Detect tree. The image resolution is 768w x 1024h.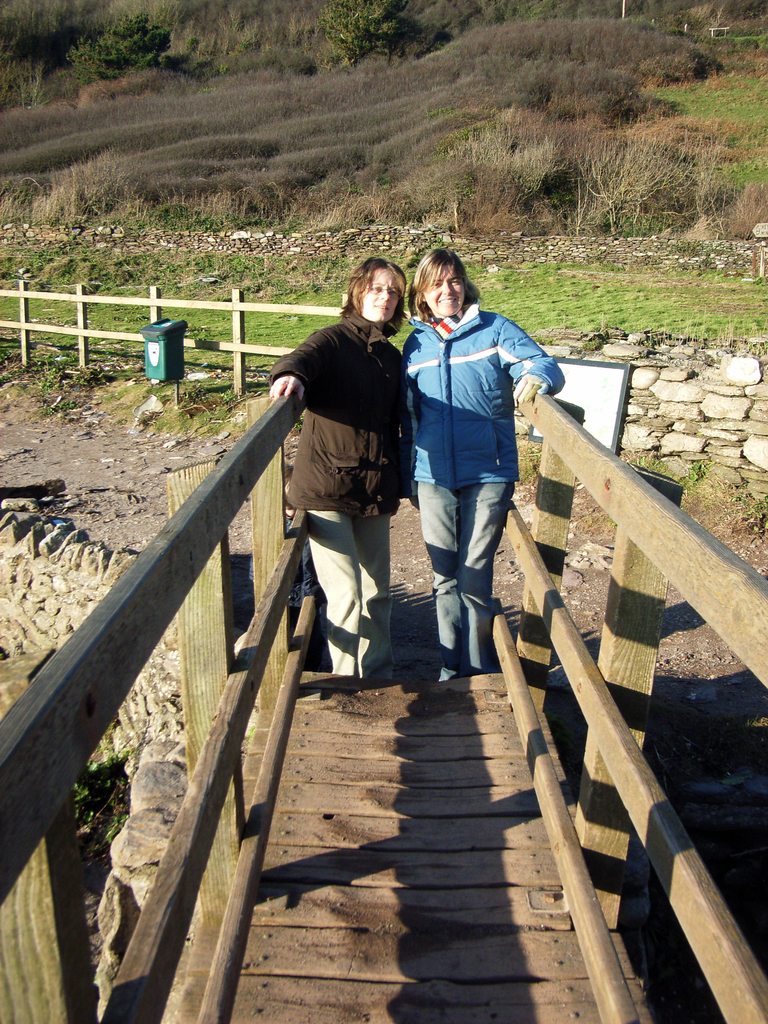
rect(81, 28, 172, 82).
